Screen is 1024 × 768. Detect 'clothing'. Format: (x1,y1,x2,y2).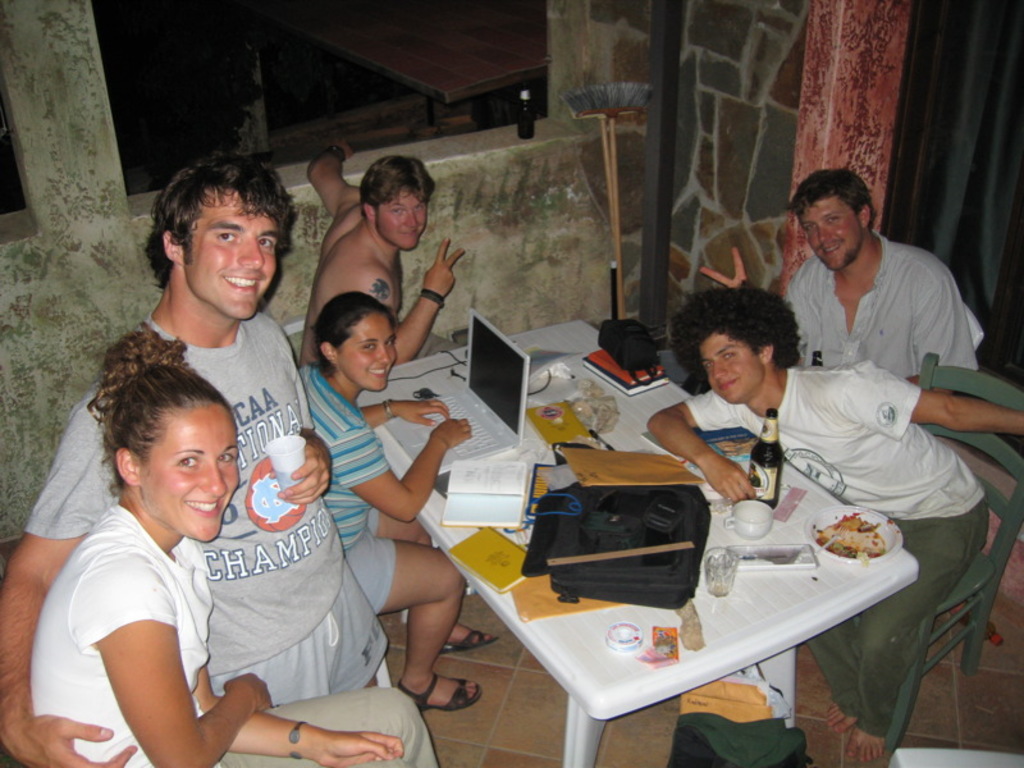
(296,357,401,613).
